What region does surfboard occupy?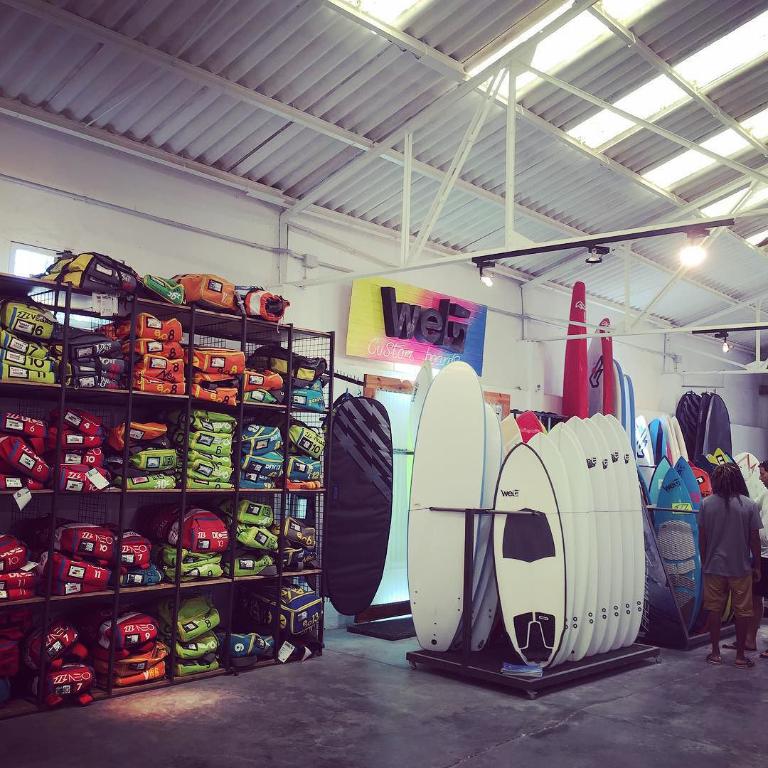
detection(624, 376, 635, 444).
